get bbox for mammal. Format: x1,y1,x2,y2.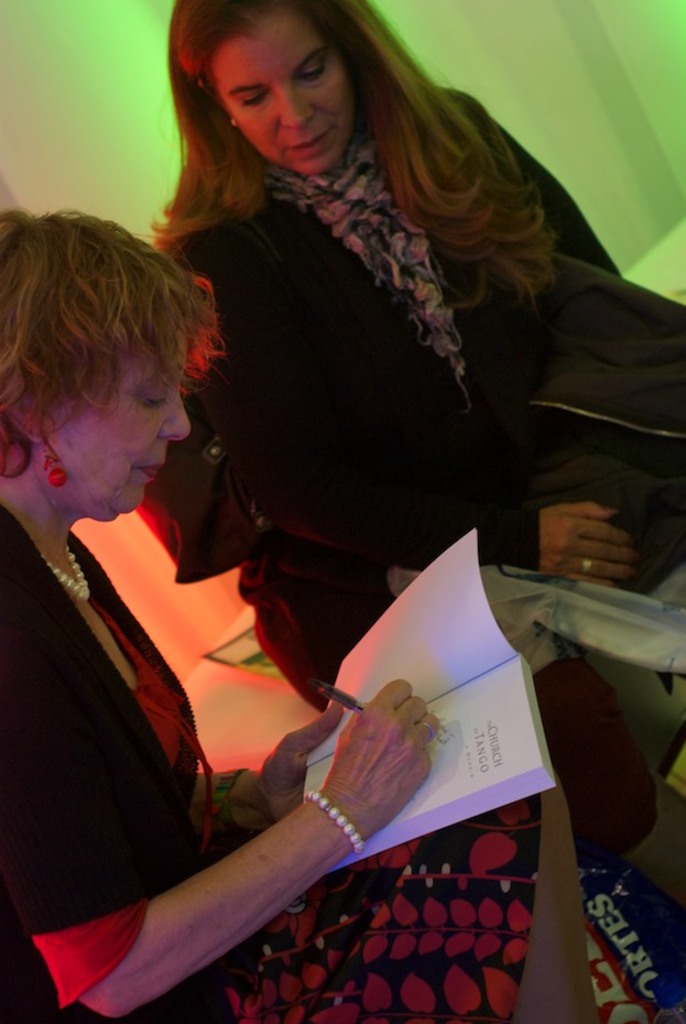
150,0,685,903.
